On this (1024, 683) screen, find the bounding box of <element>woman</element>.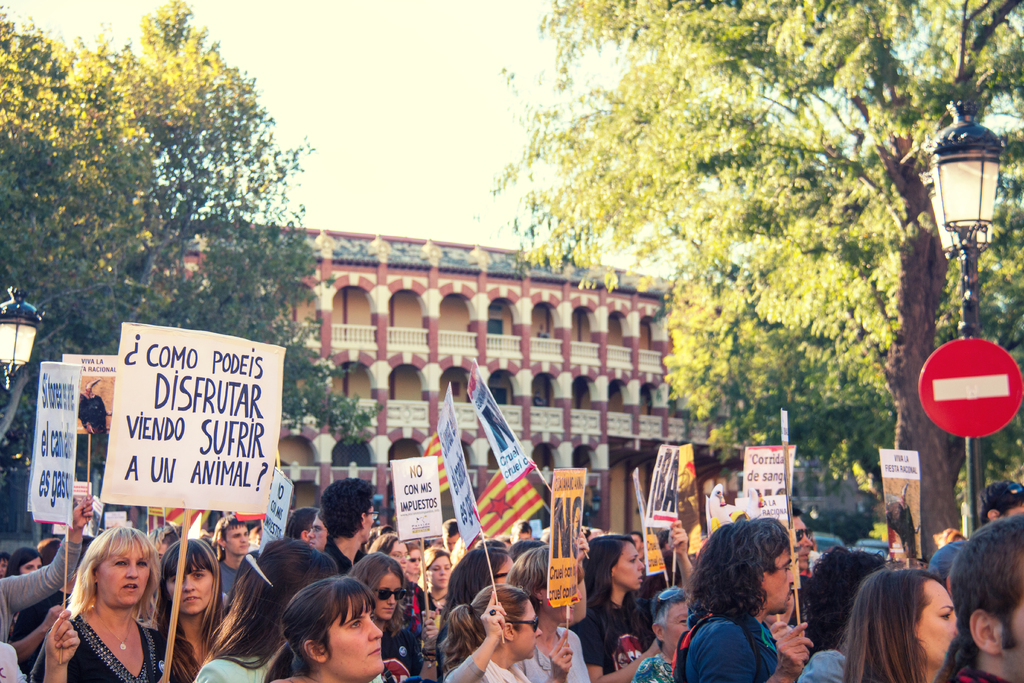
Bounding box: box(630, 590, 695, 678).
